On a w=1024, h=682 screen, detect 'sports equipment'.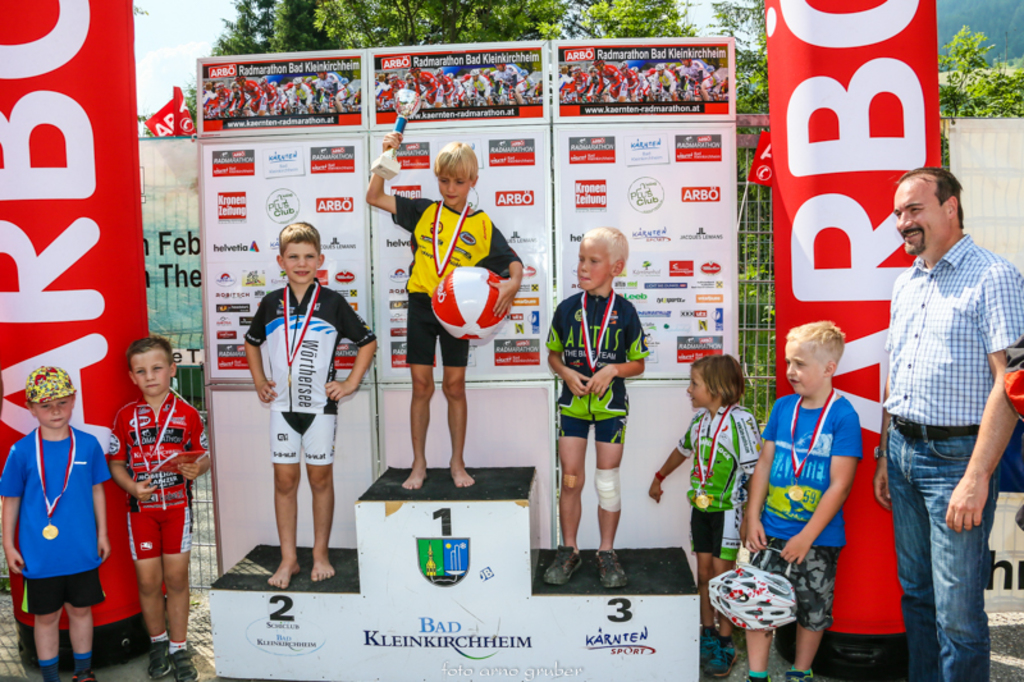
{"left": 429, "top": 265, "right": 515, "bottom": 342}.
